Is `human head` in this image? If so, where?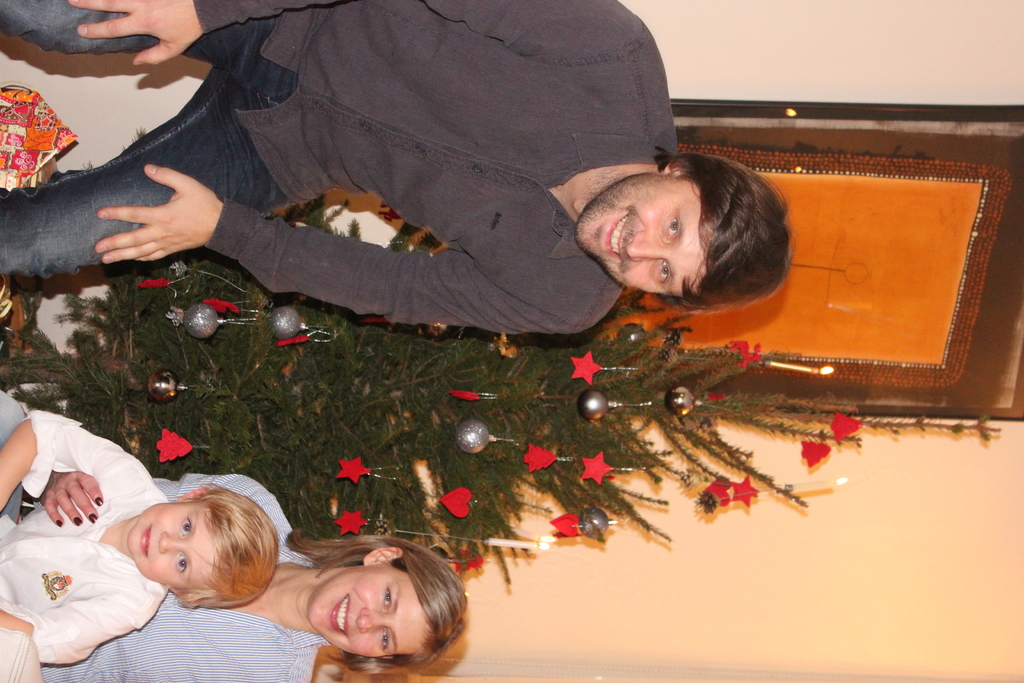
Yes, at Rect(584, 164, 787, 295).
